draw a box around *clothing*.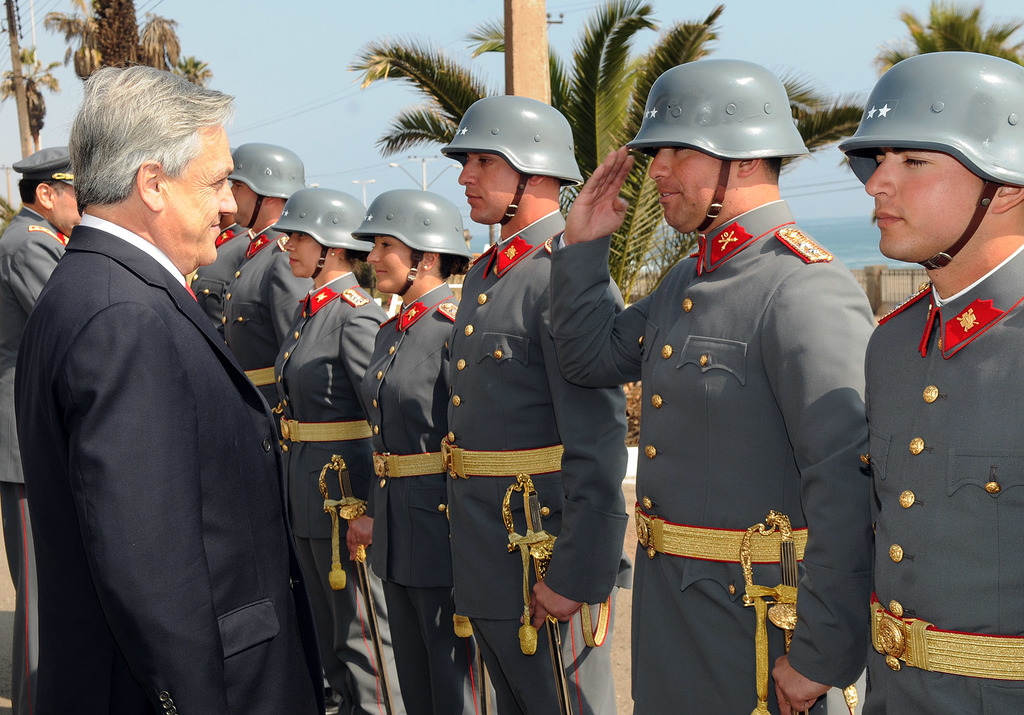
crop(229, 136, 309, 409).
